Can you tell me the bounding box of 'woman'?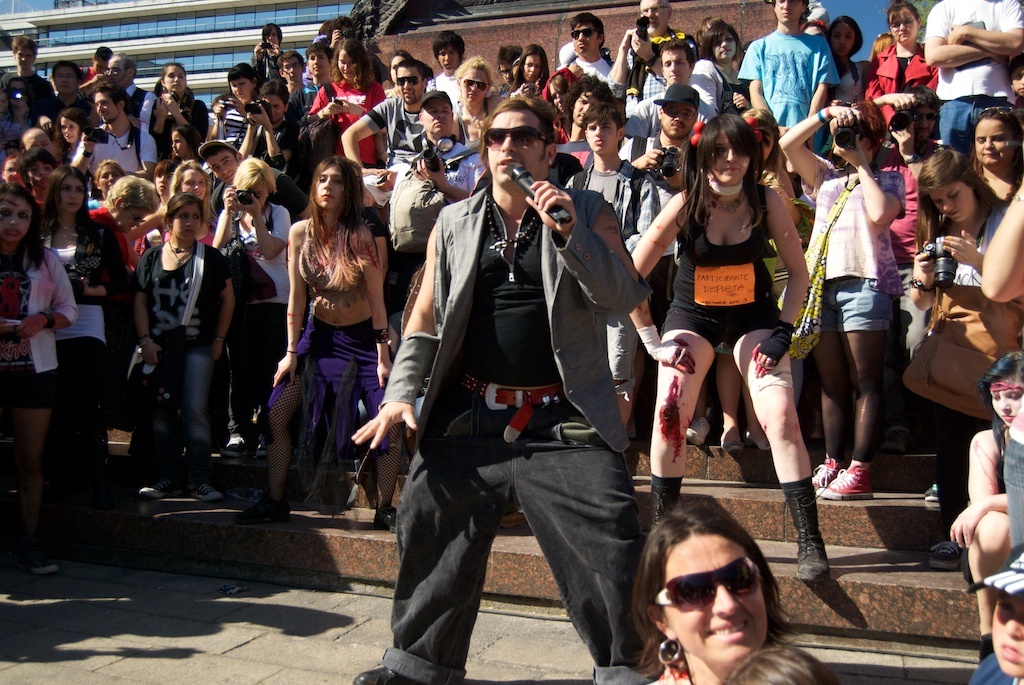
(75, 176, 161, 386).
